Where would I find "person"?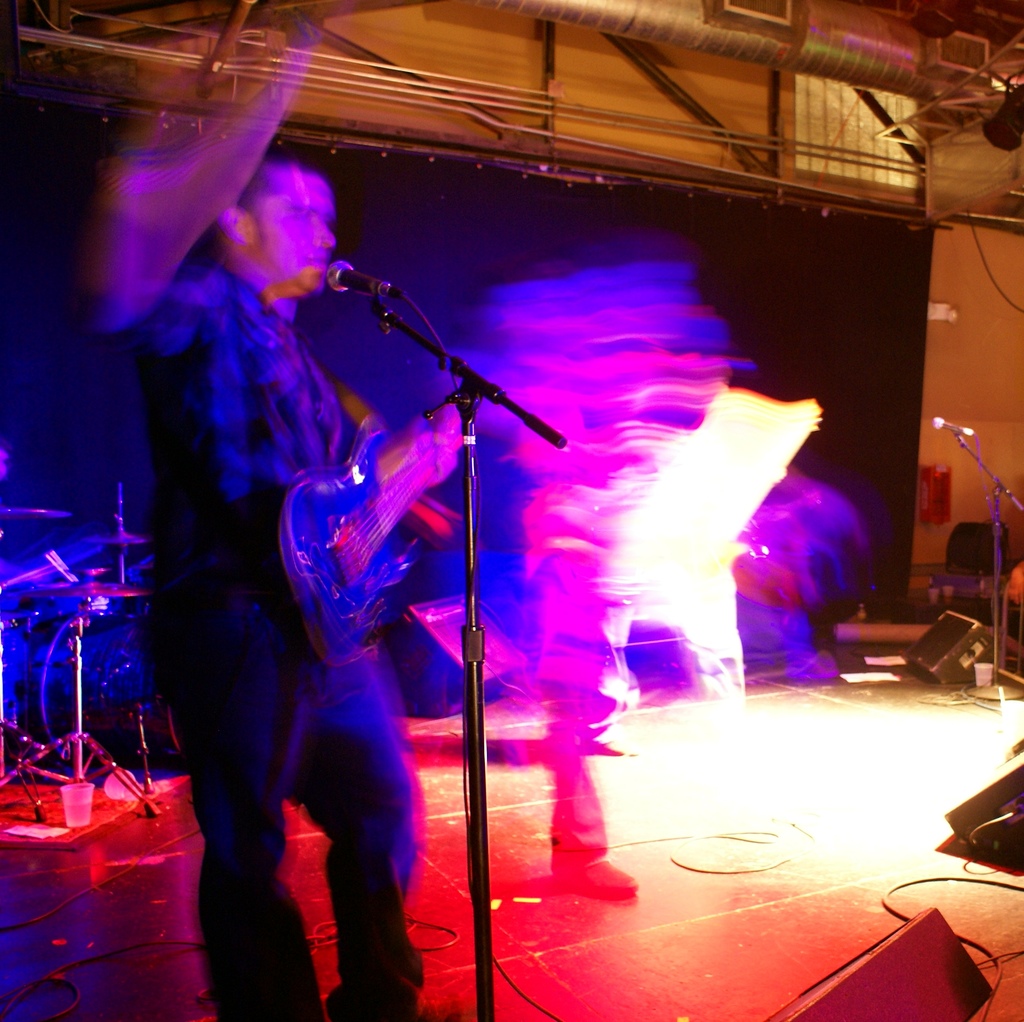
At select_region(88, 0, 430, 1021).
